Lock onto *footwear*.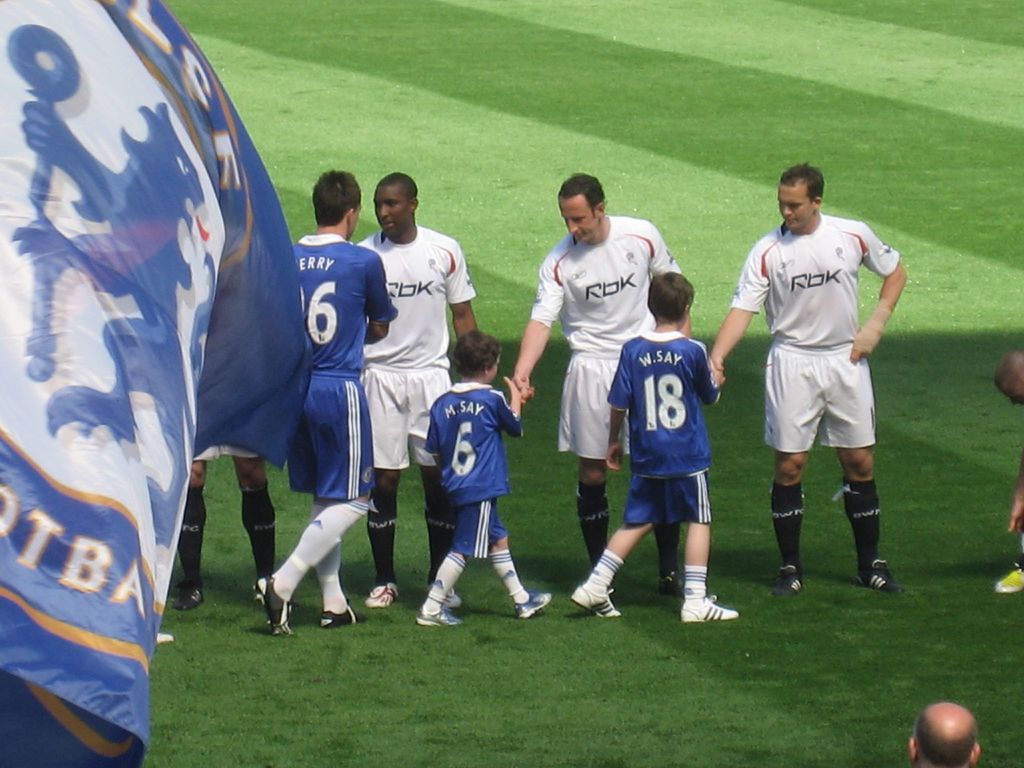
Locked: {"x1": 173, "y1": 579, "x2": 206, "y2": 612}.
